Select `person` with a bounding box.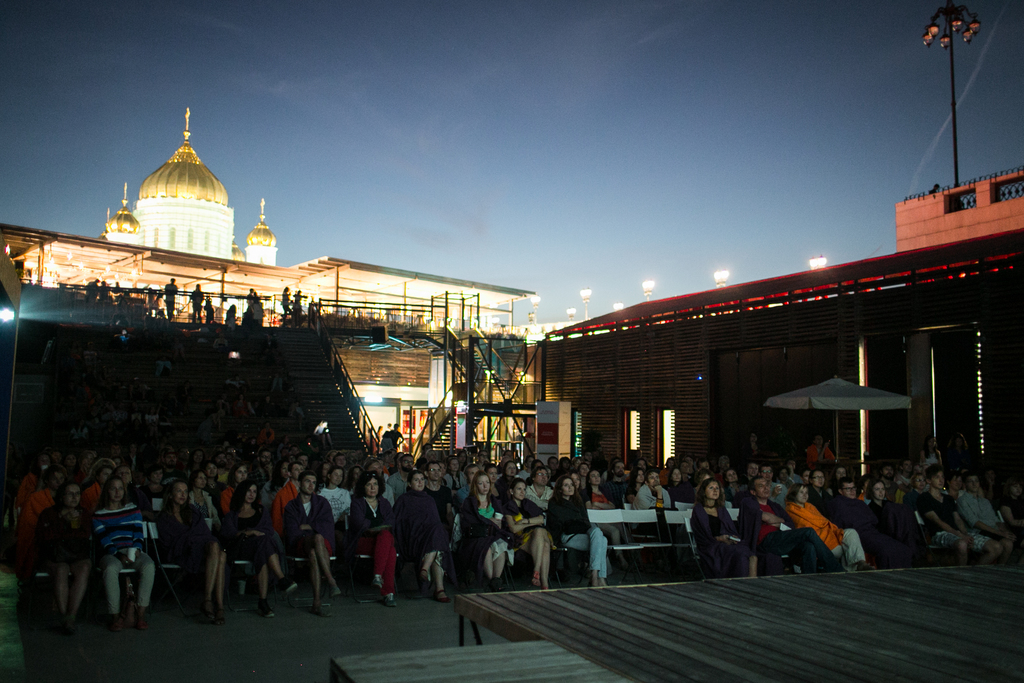
[188, 473, 220, 529].
